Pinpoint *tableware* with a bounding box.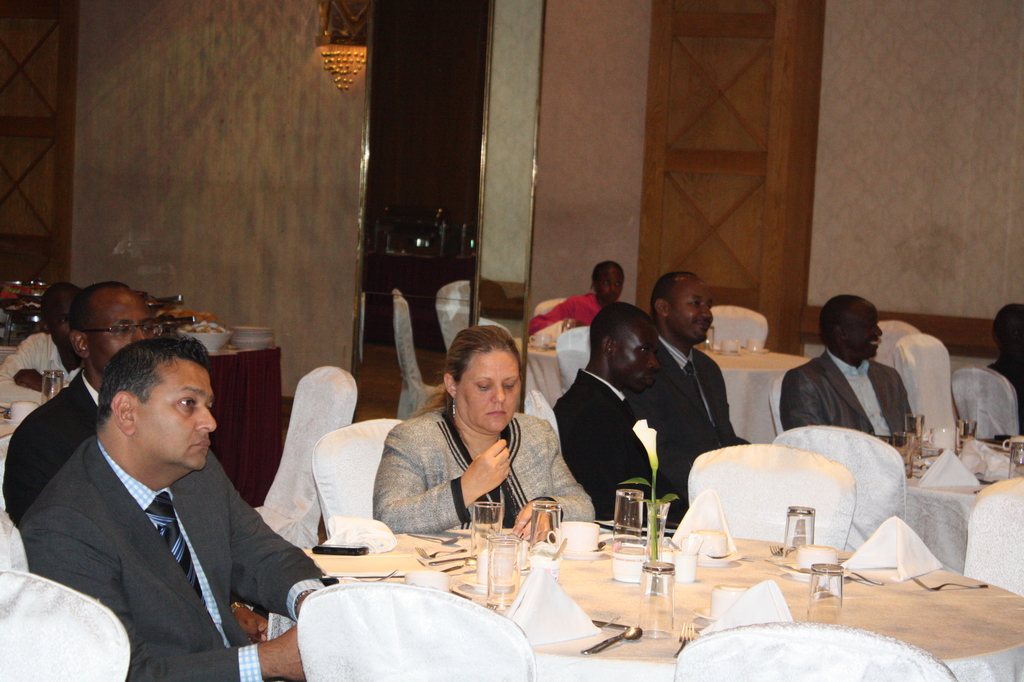
l=176, t=319, r=234, b=352.
